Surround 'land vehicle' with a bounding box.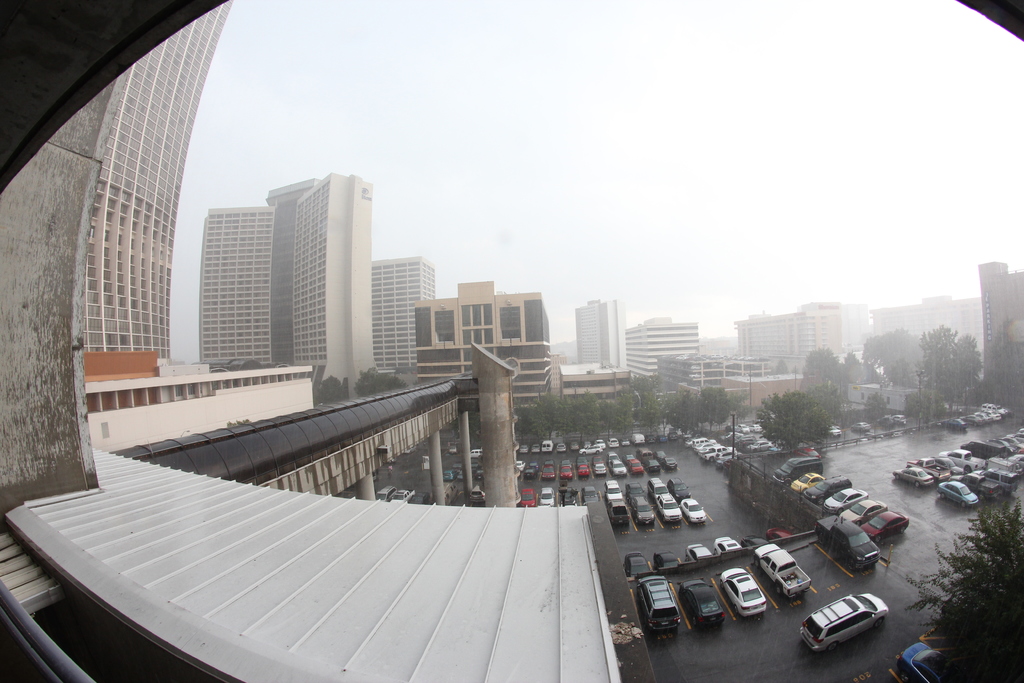
[left=406, top=490, right=428, bottom=504].
